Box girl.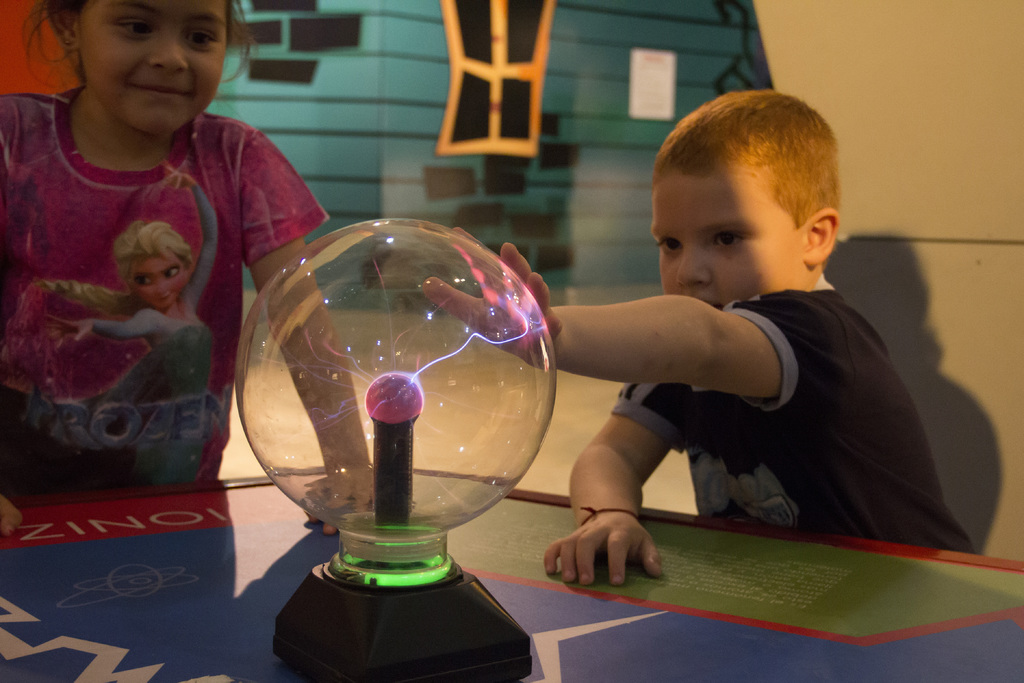
(0,0,378,509).
